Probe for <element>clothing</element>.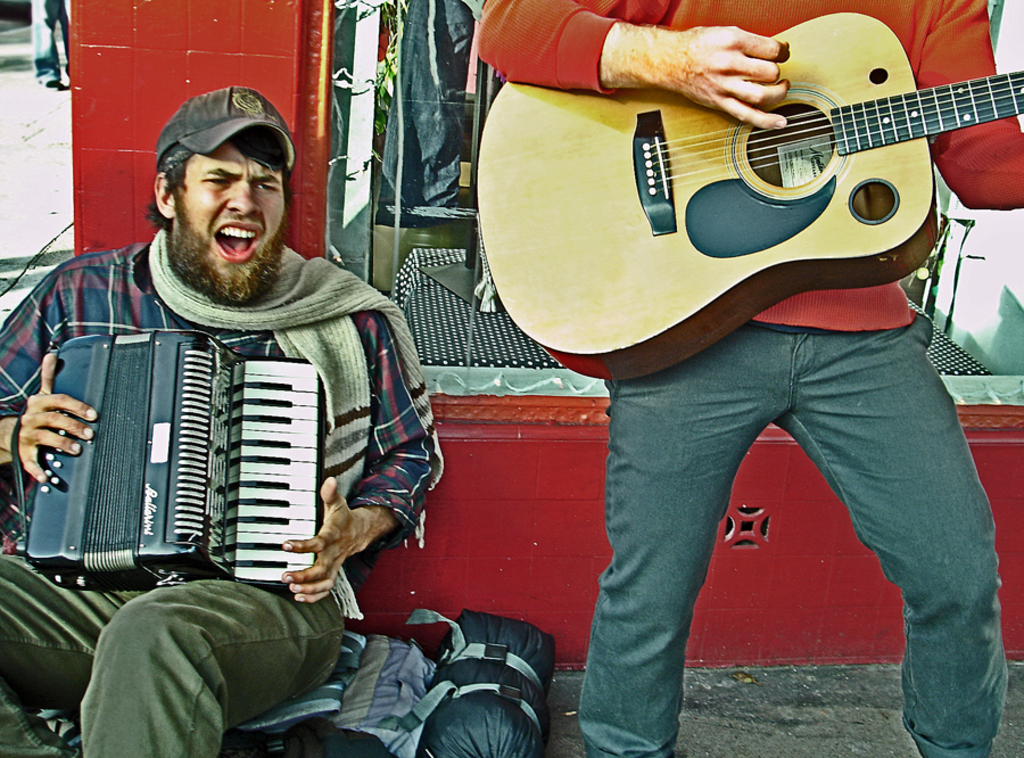
Probe result: box=[374, 0, 482, 230].
